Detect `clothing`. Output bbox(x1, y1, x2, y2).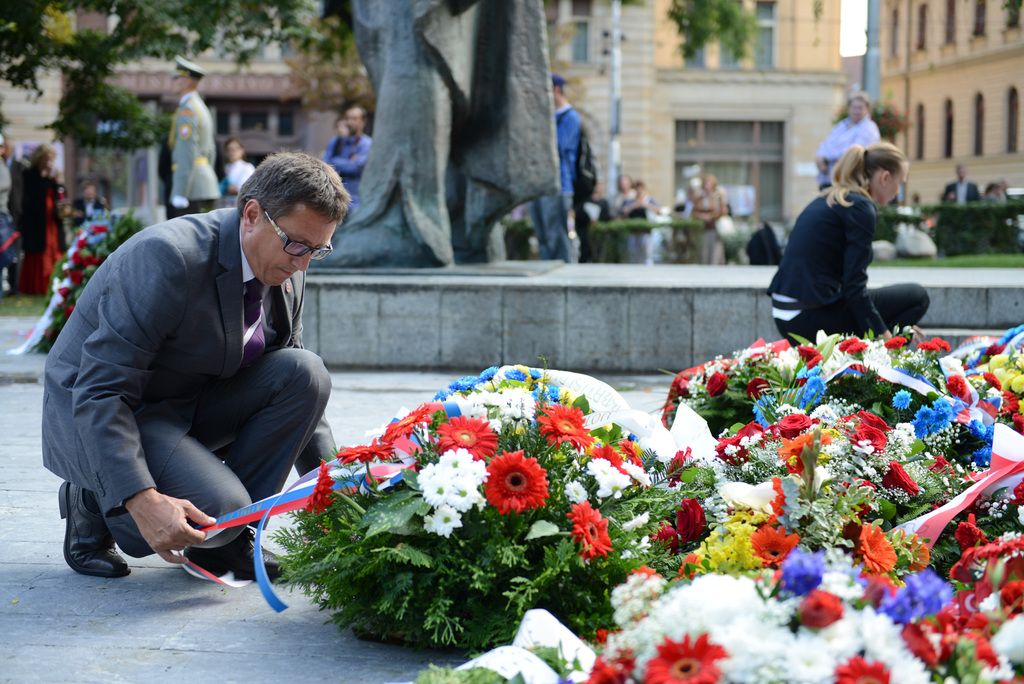
bbox(530, 108, 576, 257).
